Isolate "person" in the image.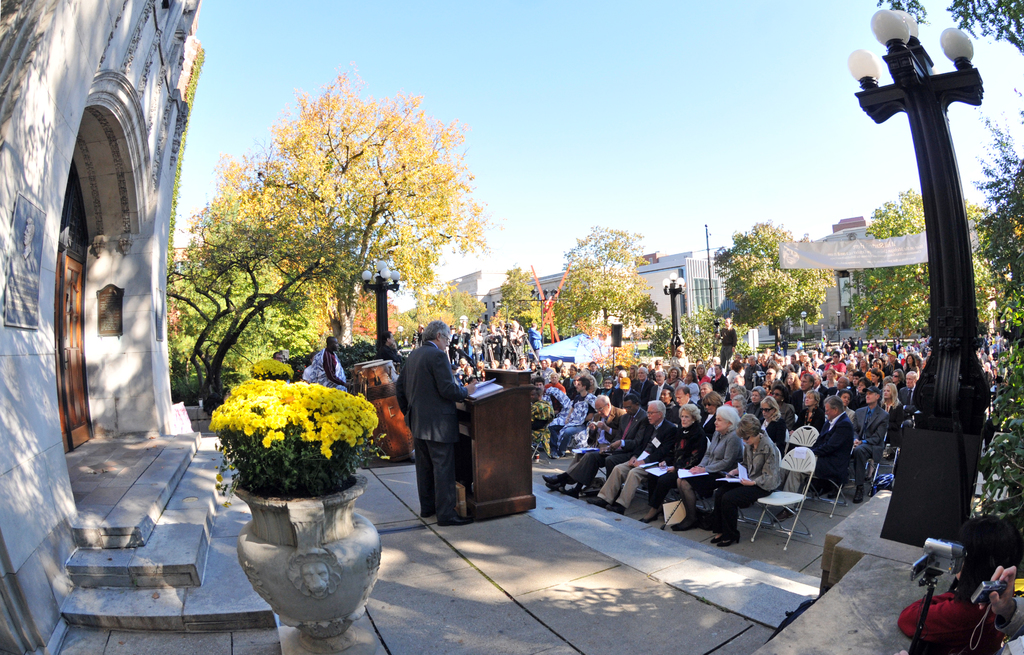
Isolated region: <bbox>314, 330, 349, 396</bbox>.
